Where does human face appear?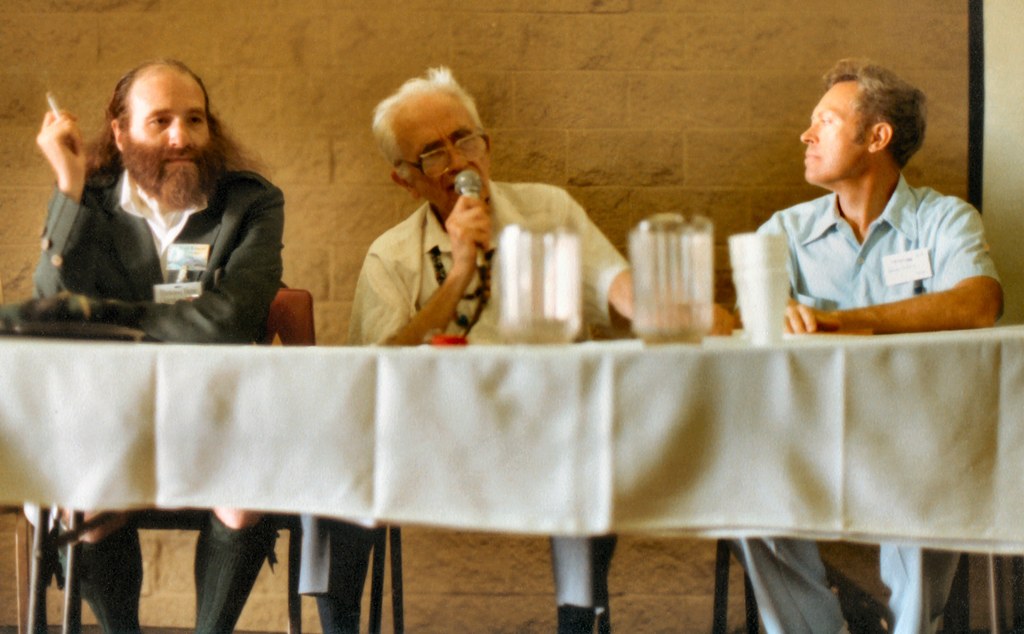
Appears at detection(406, 95, 492, 215).
